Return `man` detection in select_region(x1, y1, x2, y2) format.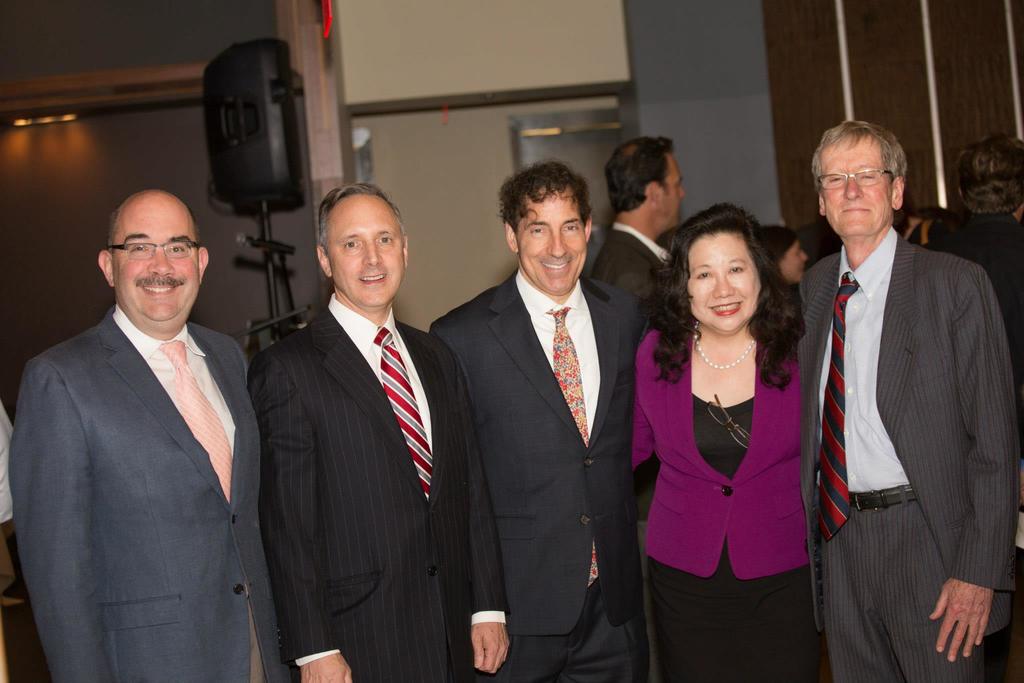
select_region(18, 176, 291, 675).
